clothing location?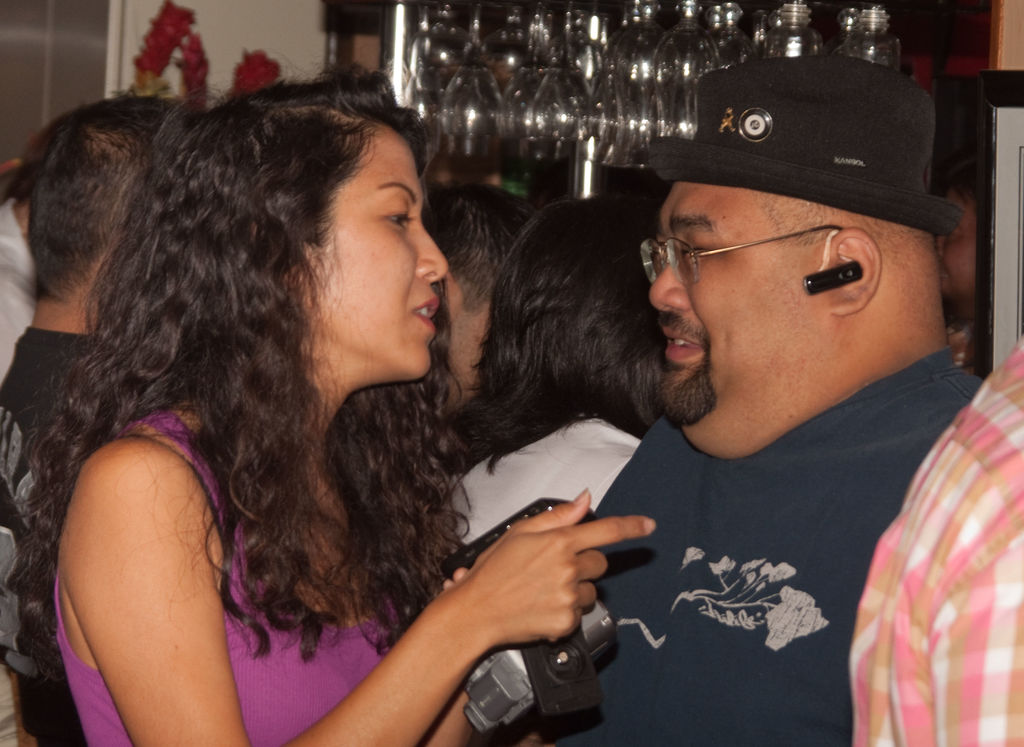
x1=0 y1=197 x2=44 y2=376
